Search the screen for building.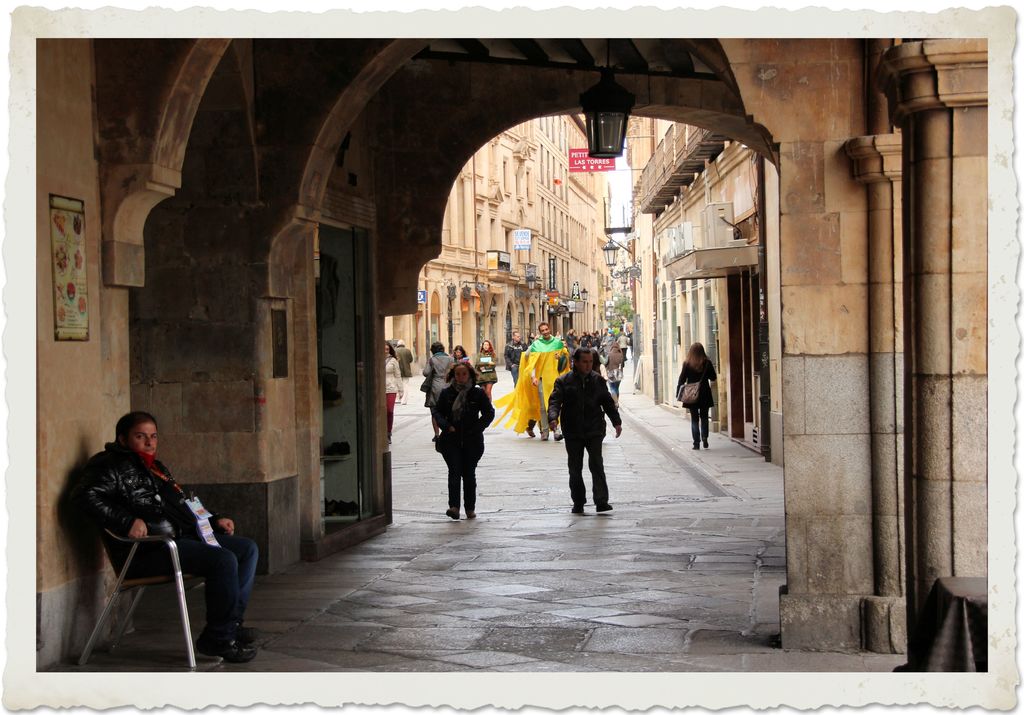
Found at detection(35, 38, 989, 669).
